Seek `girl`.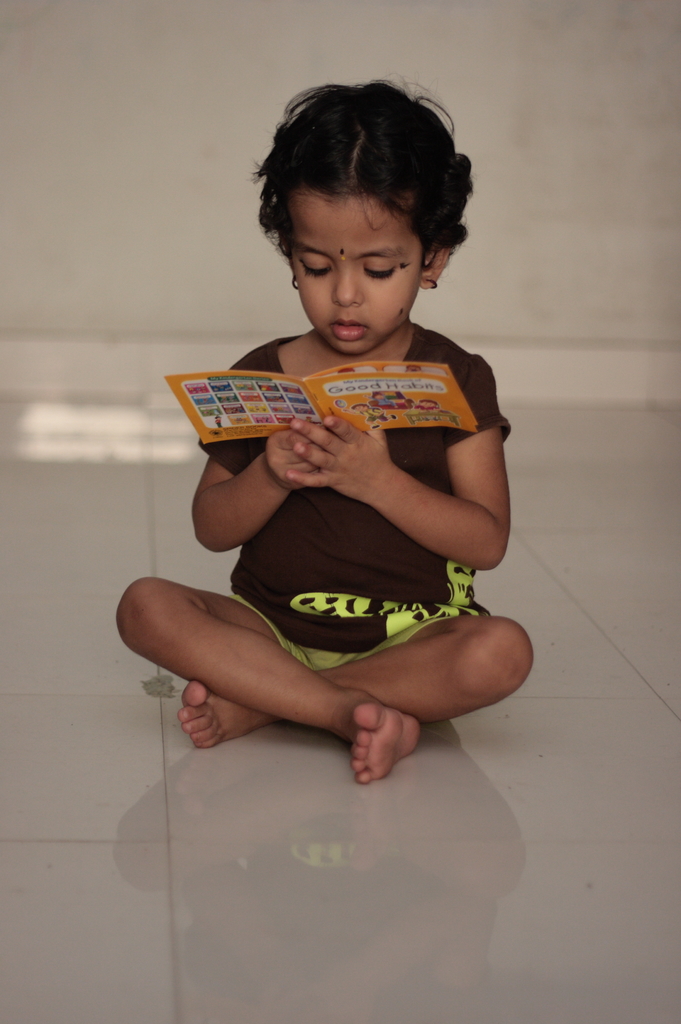
Rect(121, 76, 532, 776).
